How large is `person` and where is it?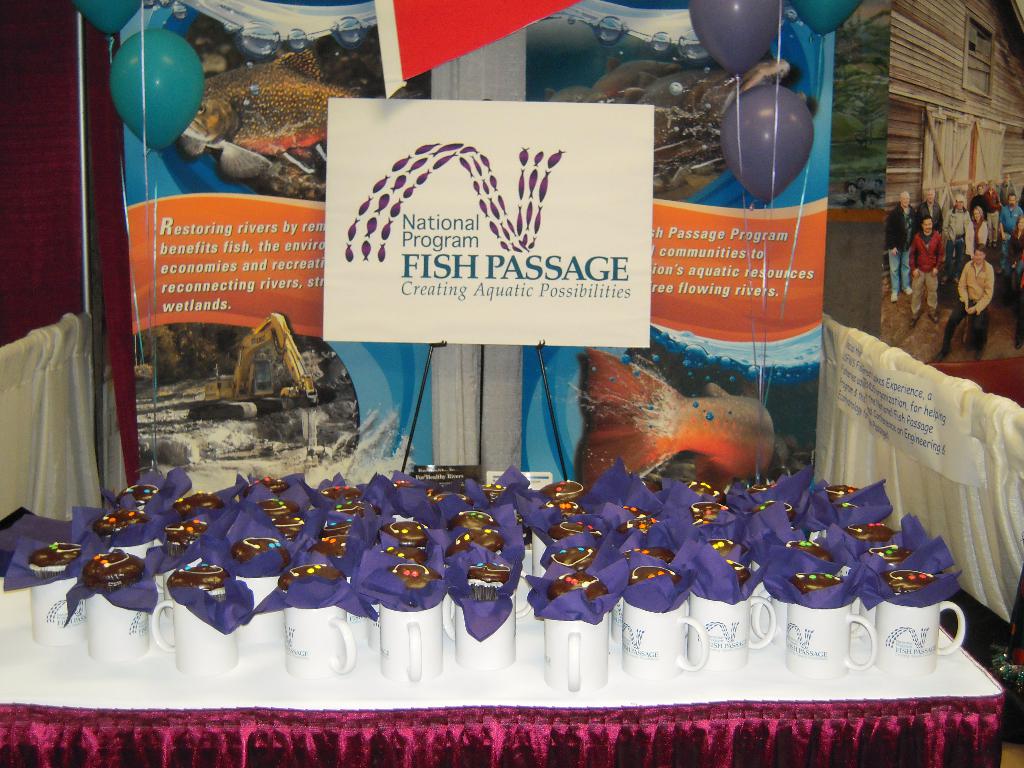
Bounding box: {"left": 943, "top": 193, "right": 971, "bottom": 265}.
